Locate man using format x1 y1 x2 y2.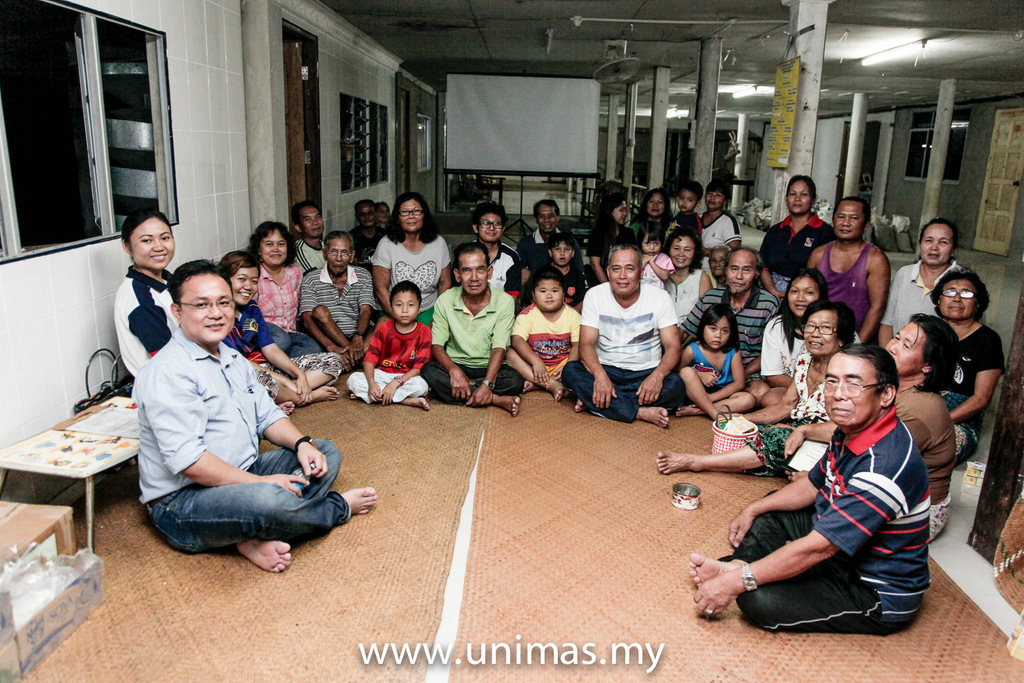
298 231 380 370.
